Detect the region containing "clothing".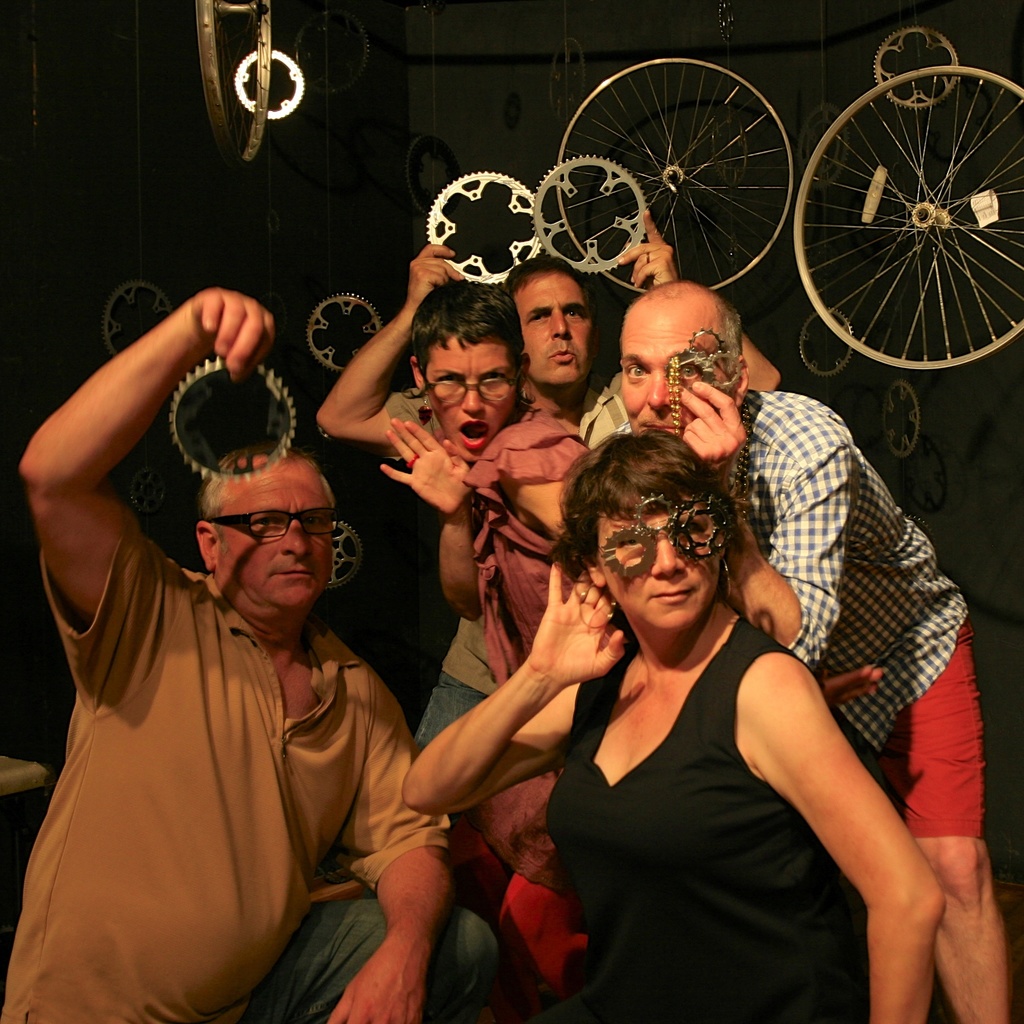
{"x1": 424, "y1": 404, "x2": 607, "y2": 753}.
